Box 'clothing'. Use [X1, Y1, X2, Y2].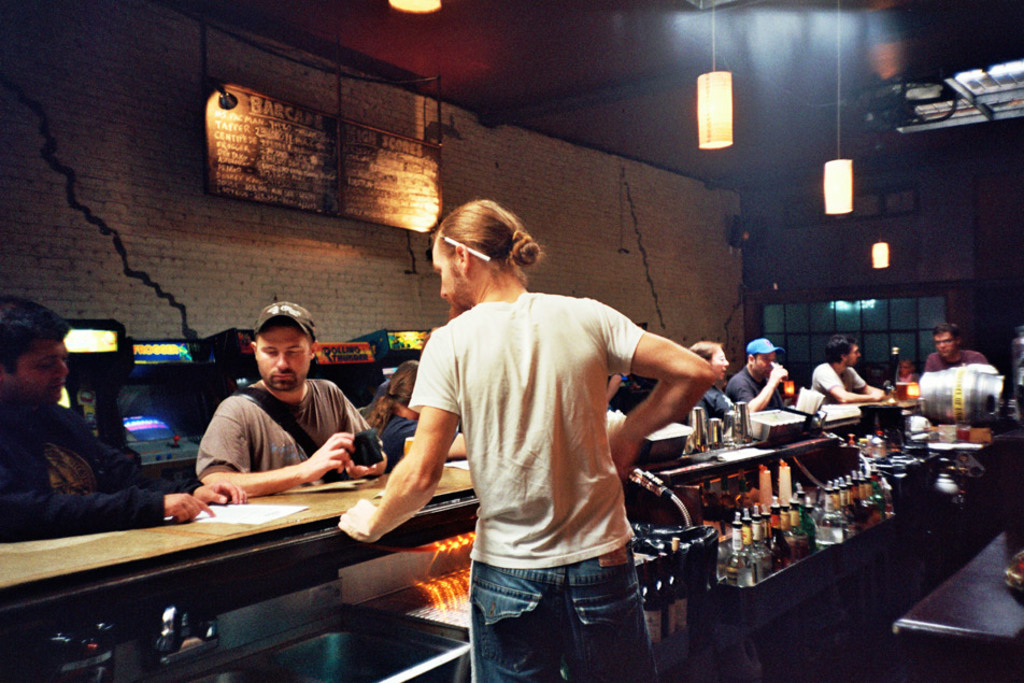
[408, 285, 660, 680].
